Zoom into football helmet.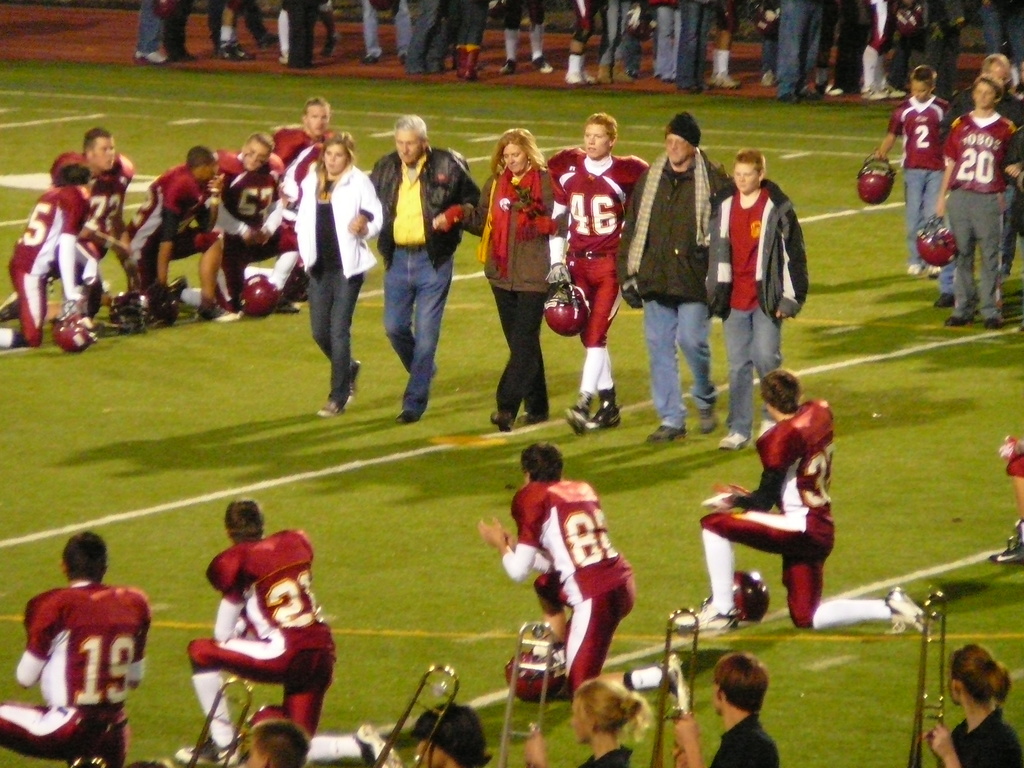
Zoom target: 916, 216, 961, 267.
